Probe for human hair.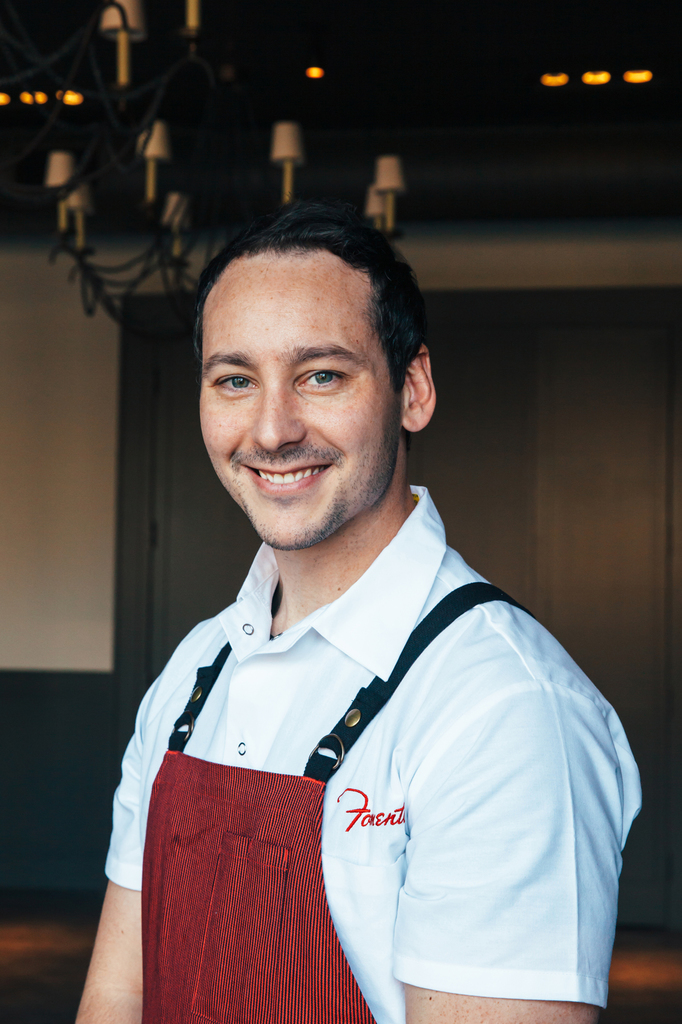
Probe result: 193/192/439/409.
